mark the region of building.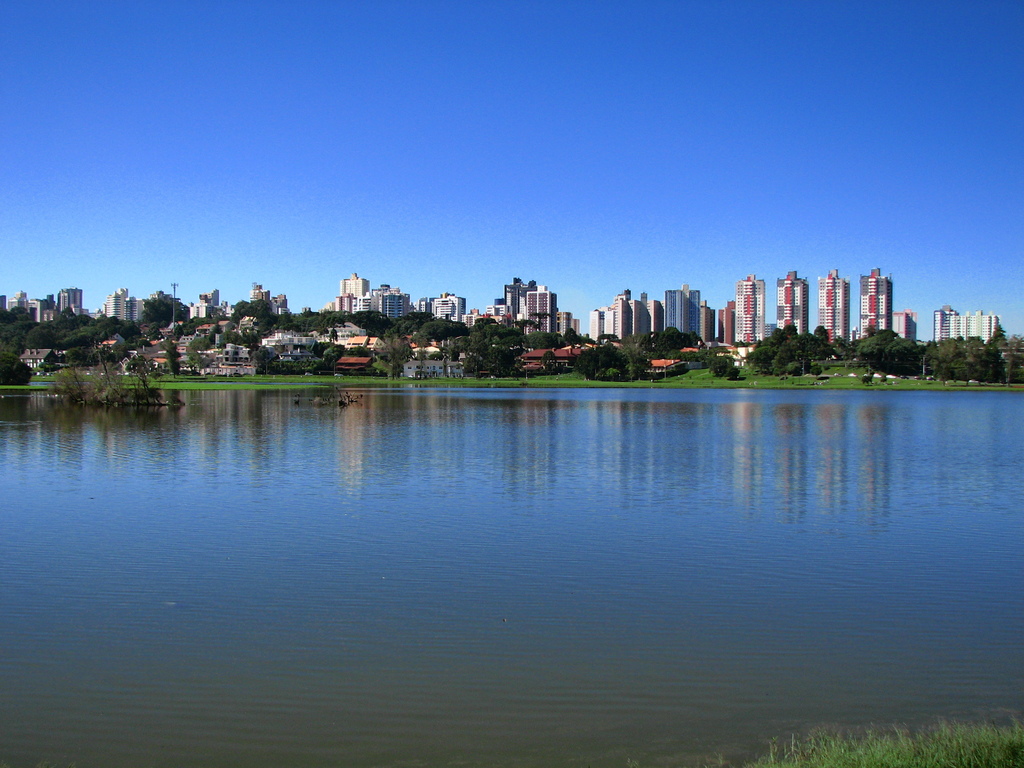
Region: 125 298 143 319.
